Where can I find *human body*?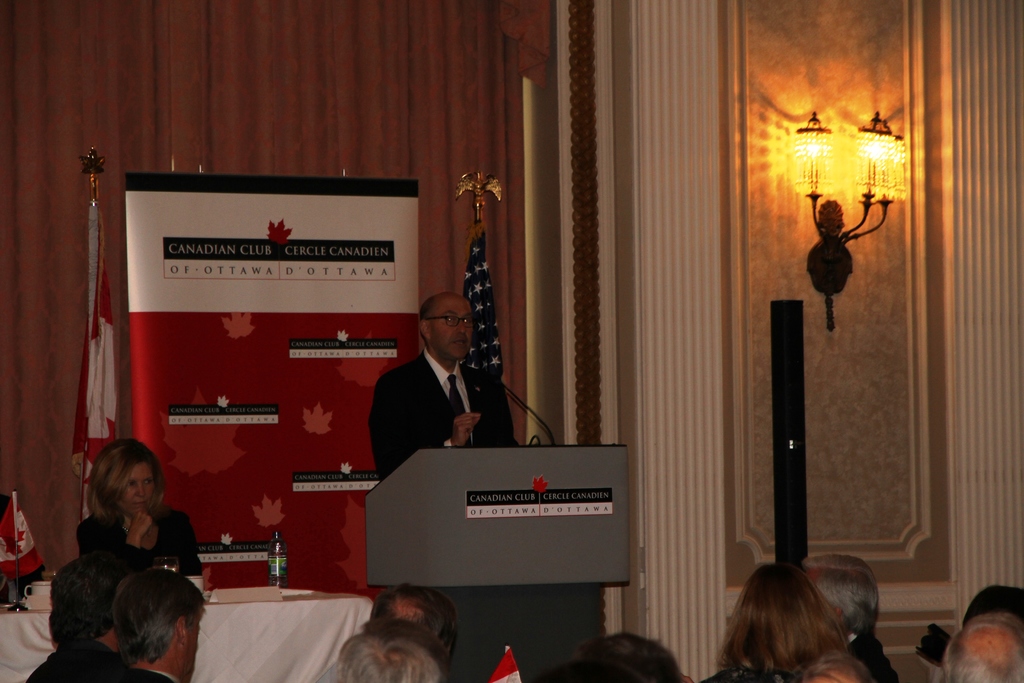
You can find it at [left=368, top=288, right=514, bottom=482].
